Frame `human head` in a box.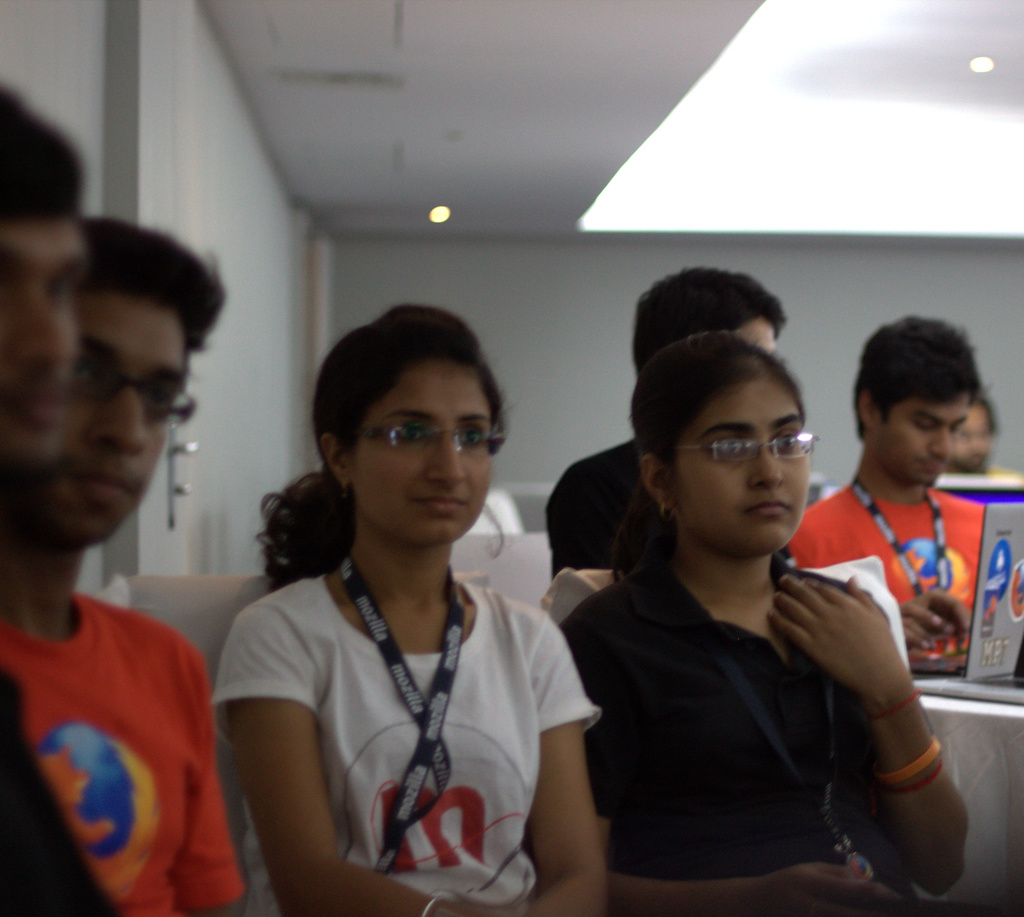
box=[630, 267, 785, 375].
